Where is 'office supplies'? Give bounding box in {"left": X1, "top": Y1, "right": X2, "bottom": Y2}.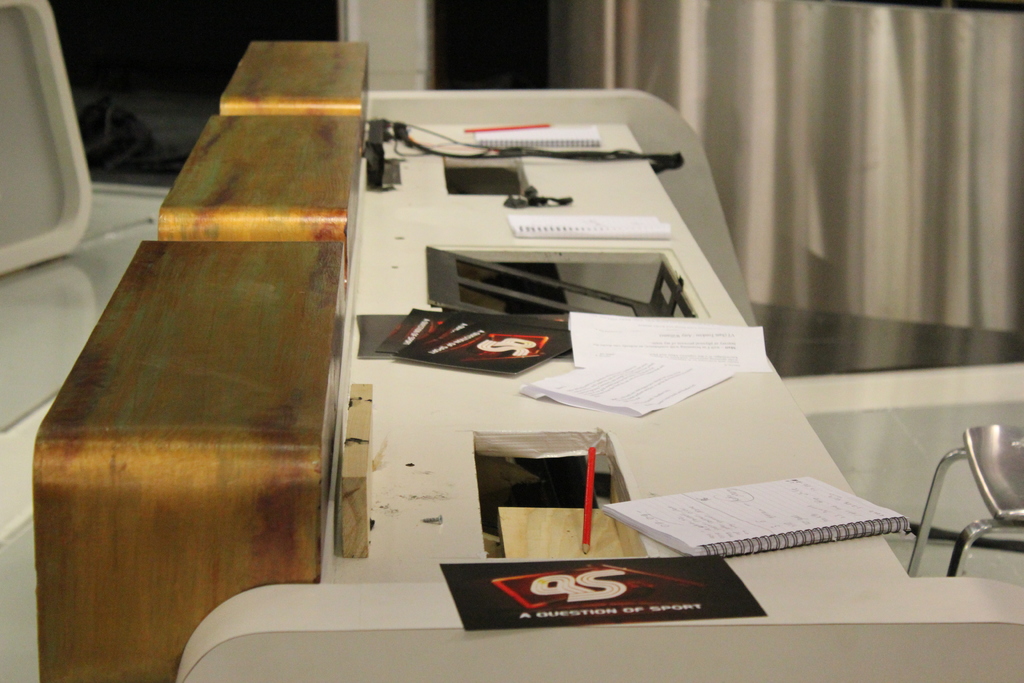
{"left": 442, "top": 564, "right": 763, "bottom": 634}.
